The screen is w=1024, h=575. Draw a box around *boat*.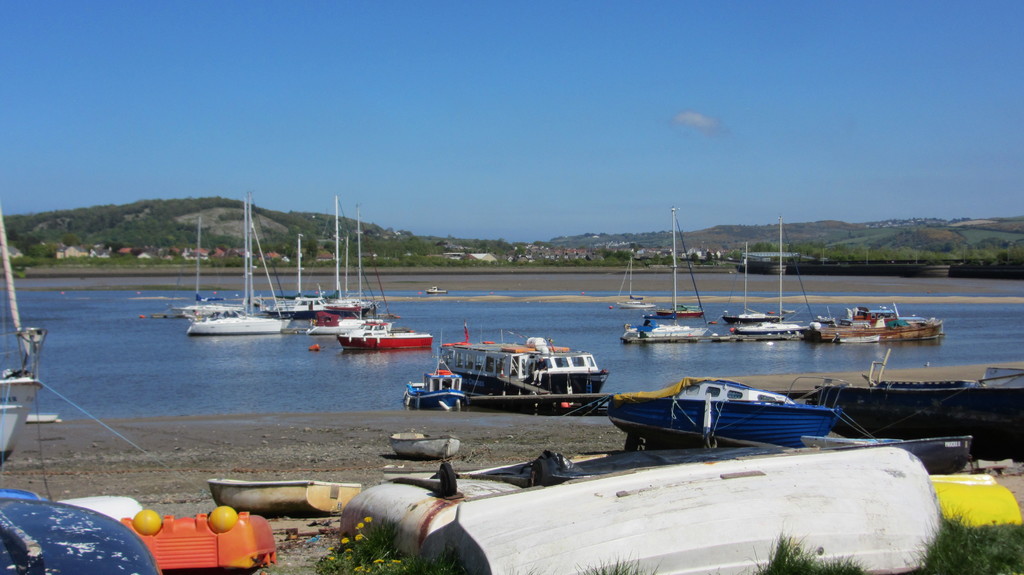
788, 405, 981, 473.
